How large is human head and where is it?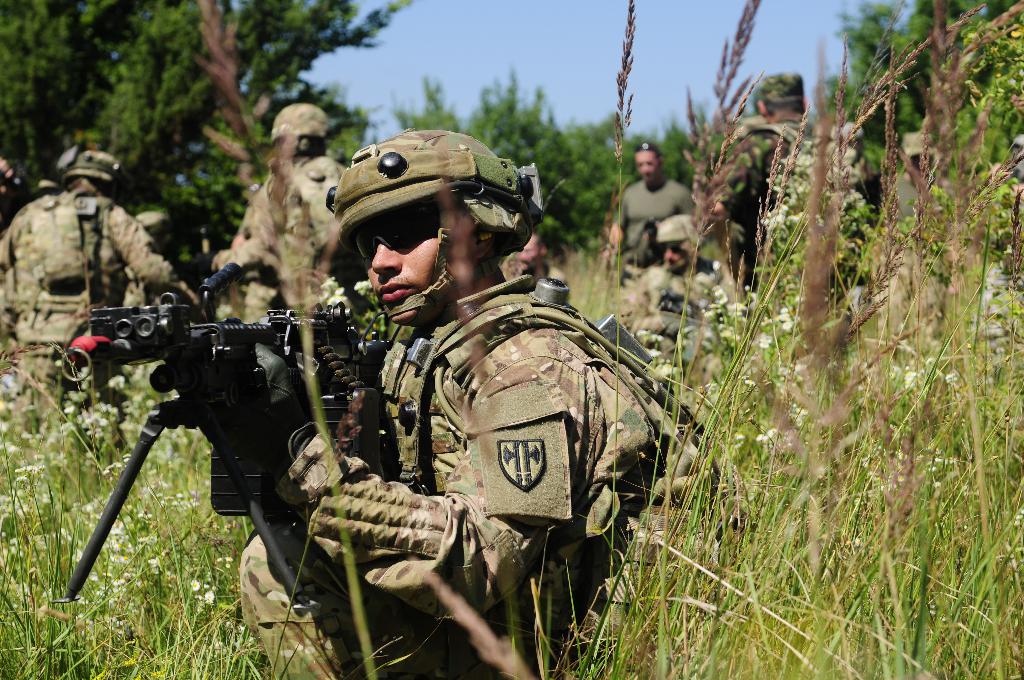
Bounding box: <bbox>322, 148, 541, 334</bbox>.
